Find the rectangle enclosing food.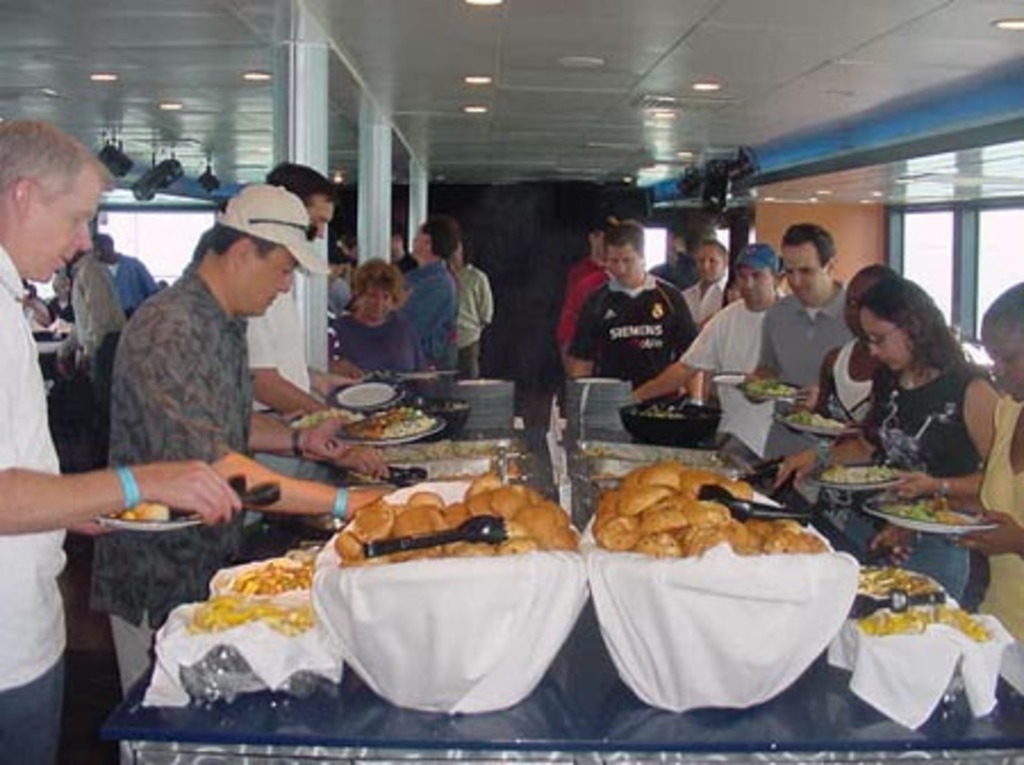
pyautogui.locateOnScreen(785, 405, 844, 439).
